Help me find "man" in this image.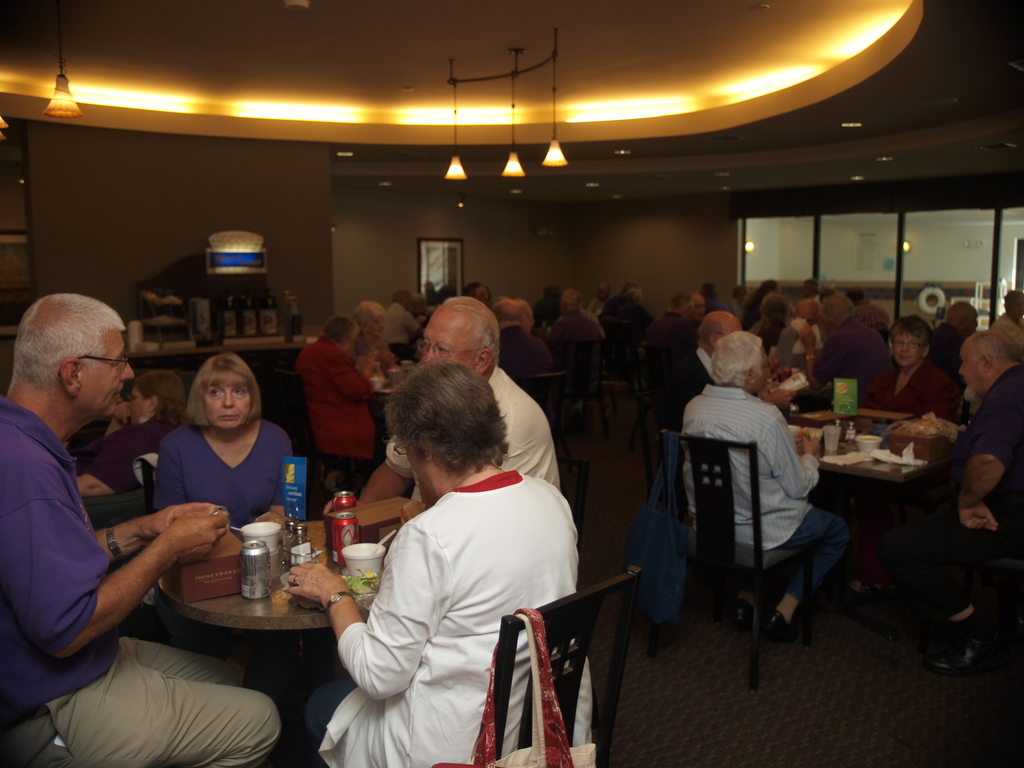
Found it: bbox=[598, 287, 656, 383].
